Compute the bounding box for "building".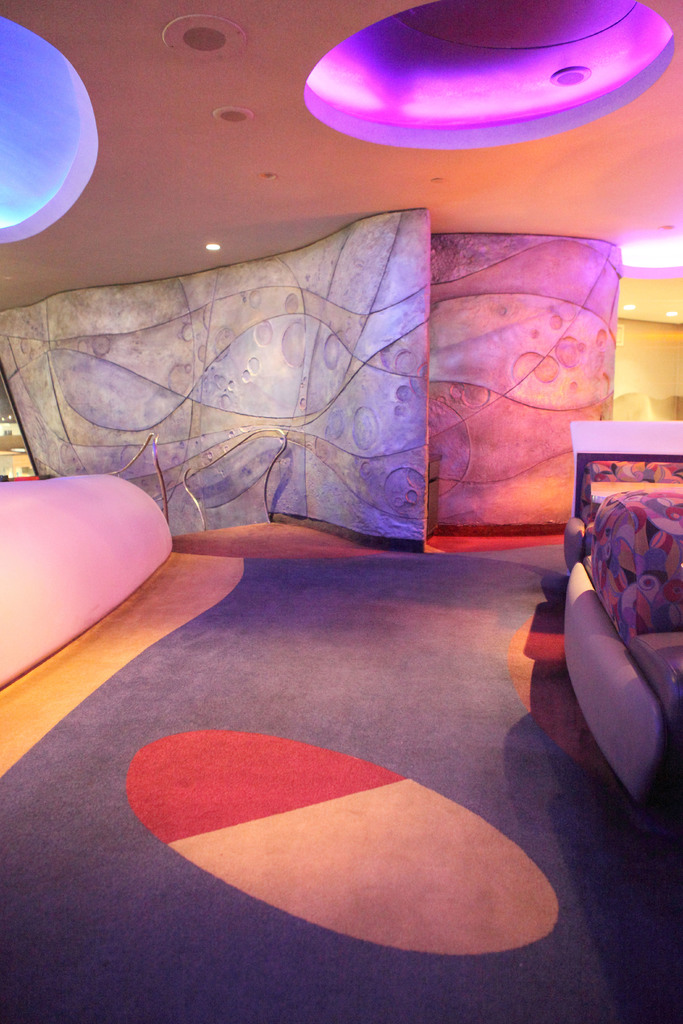
(left=0, top=0, right=682, bottom=1023).
